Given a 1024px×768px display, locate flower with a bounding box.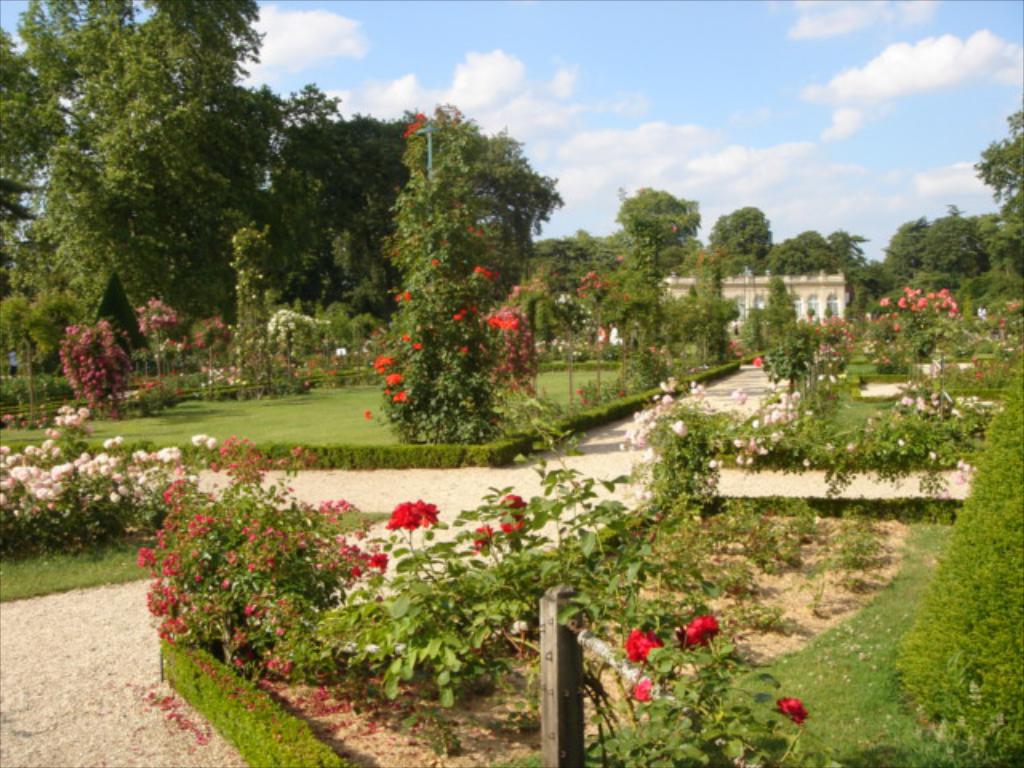
Located: locate(493, 499, 530, 510).
